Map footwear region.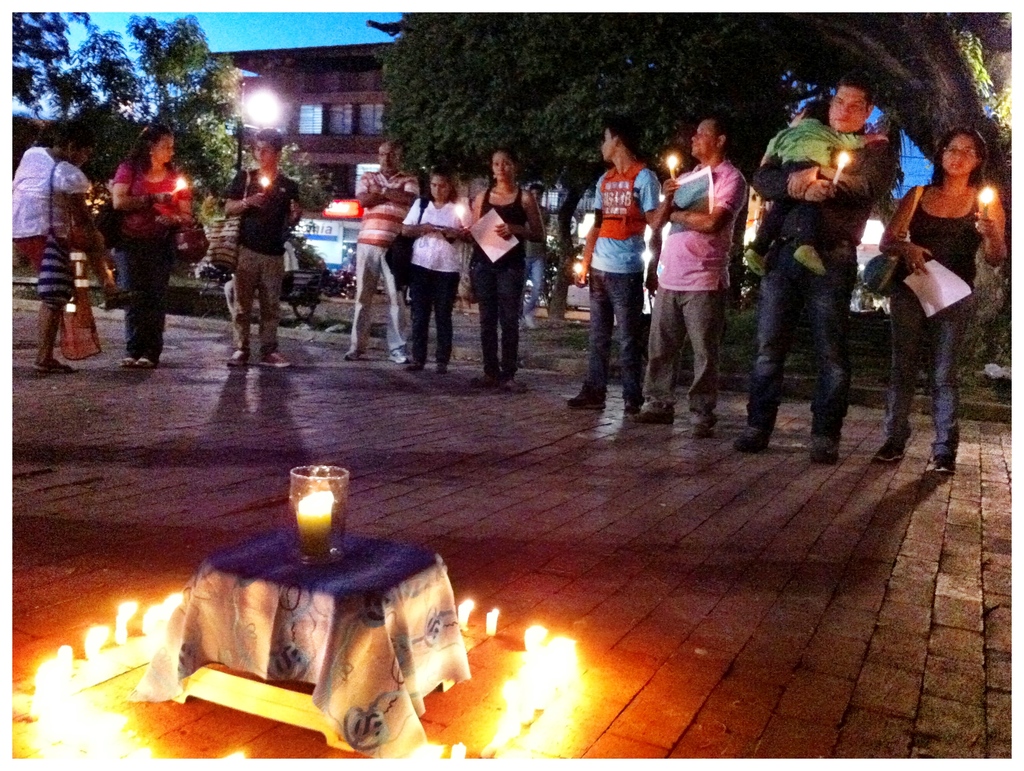
Mapped to locate(465, 369, 501, 384).
